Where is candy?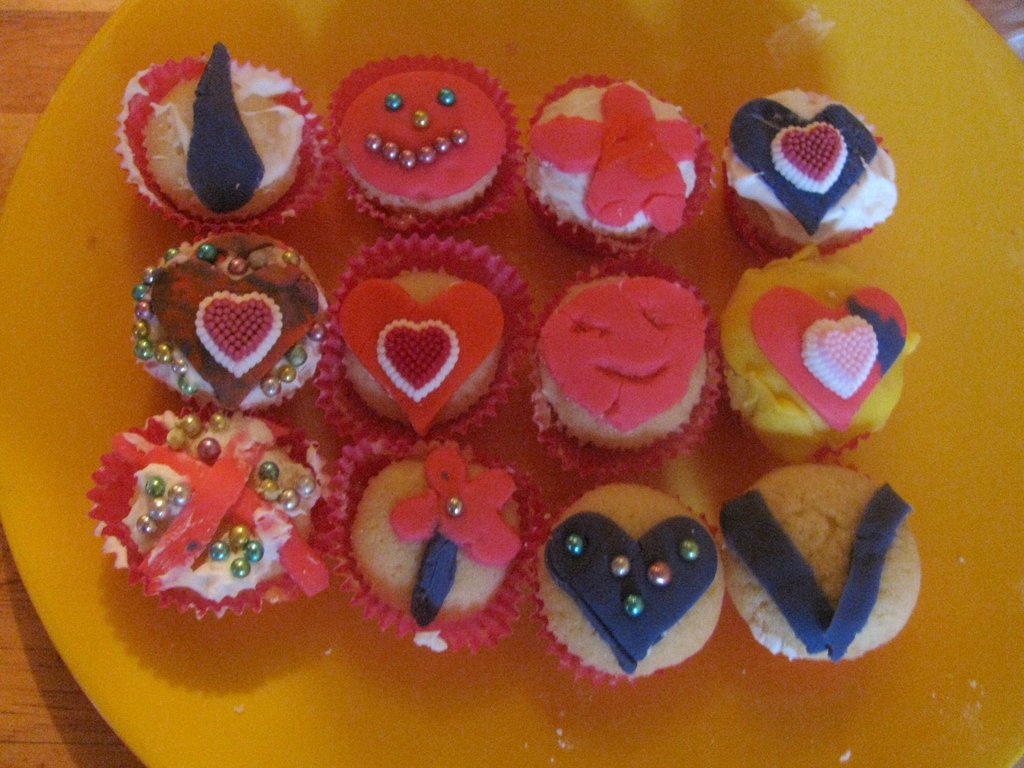
260 375 281 397.
